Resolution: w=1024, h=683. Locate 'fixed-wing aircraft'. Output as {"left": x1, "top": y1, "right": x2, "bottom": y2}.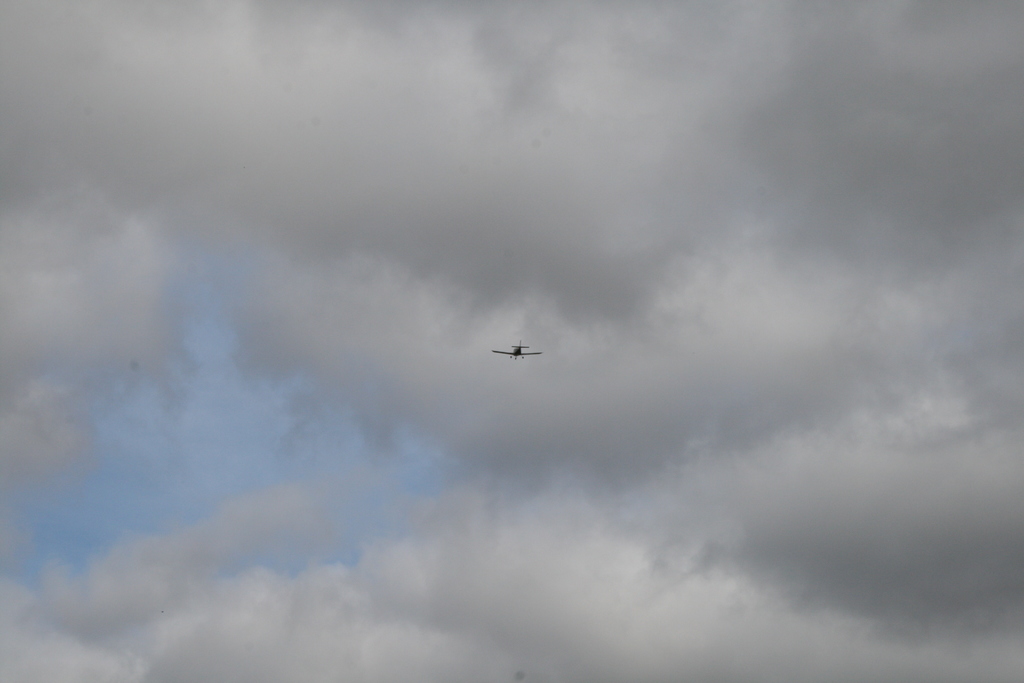
{"left": 491, "top": 339, "right": 542, "bottom": 361}.
